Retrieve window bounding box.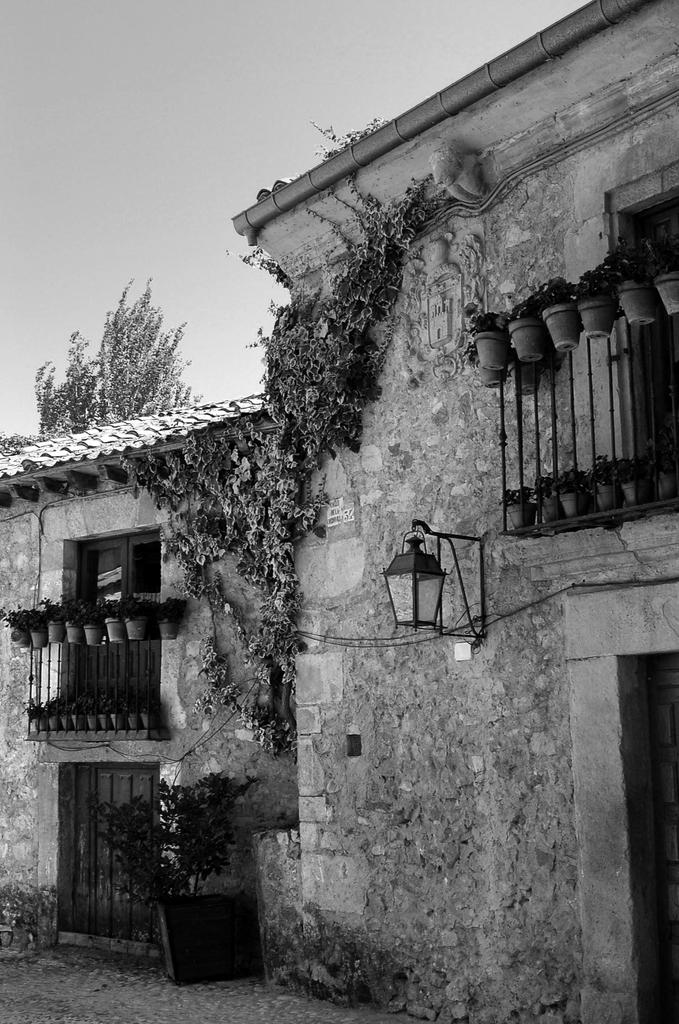
Bounding box: box(67, 762, 160, 938).
